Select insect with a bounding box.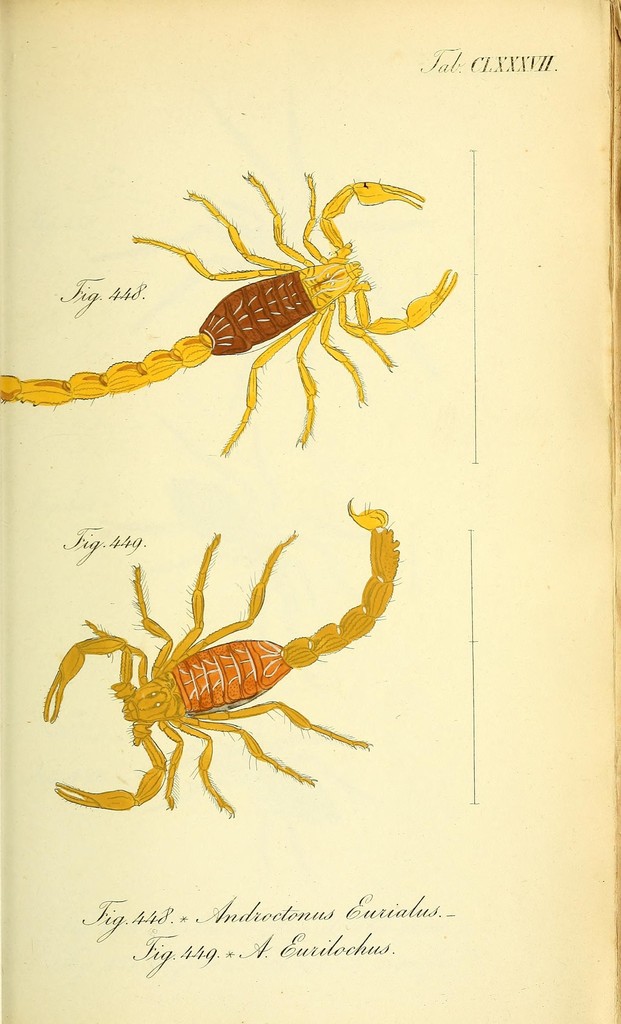
(left=45, top=496, right=406, bottom=813).
